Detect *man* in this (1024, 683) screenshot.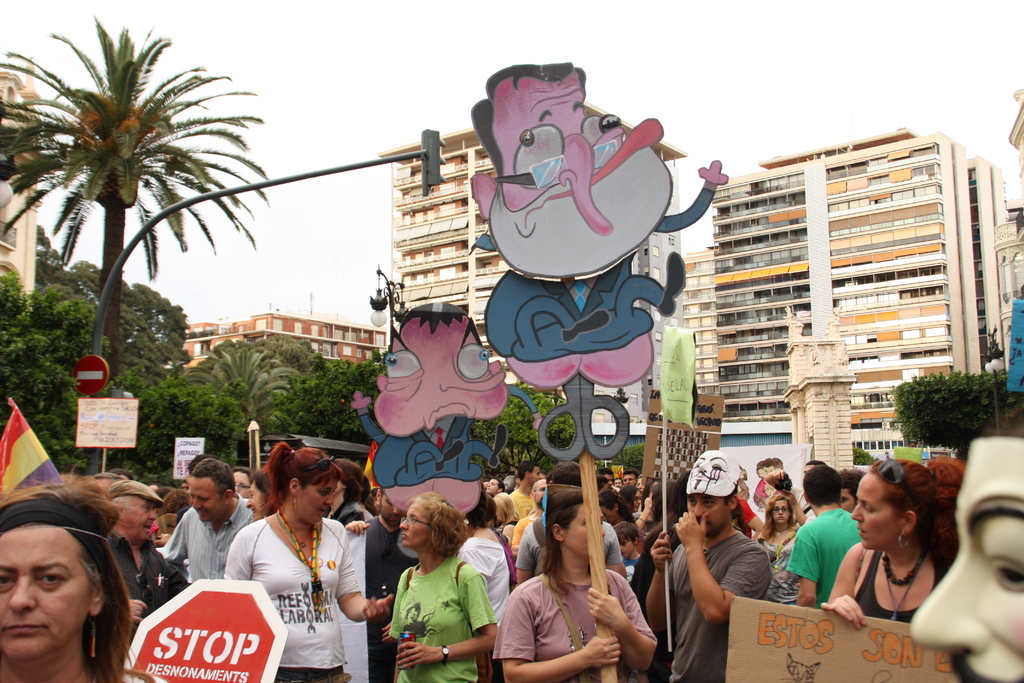
Detection: (593, 468, 613, 490).
